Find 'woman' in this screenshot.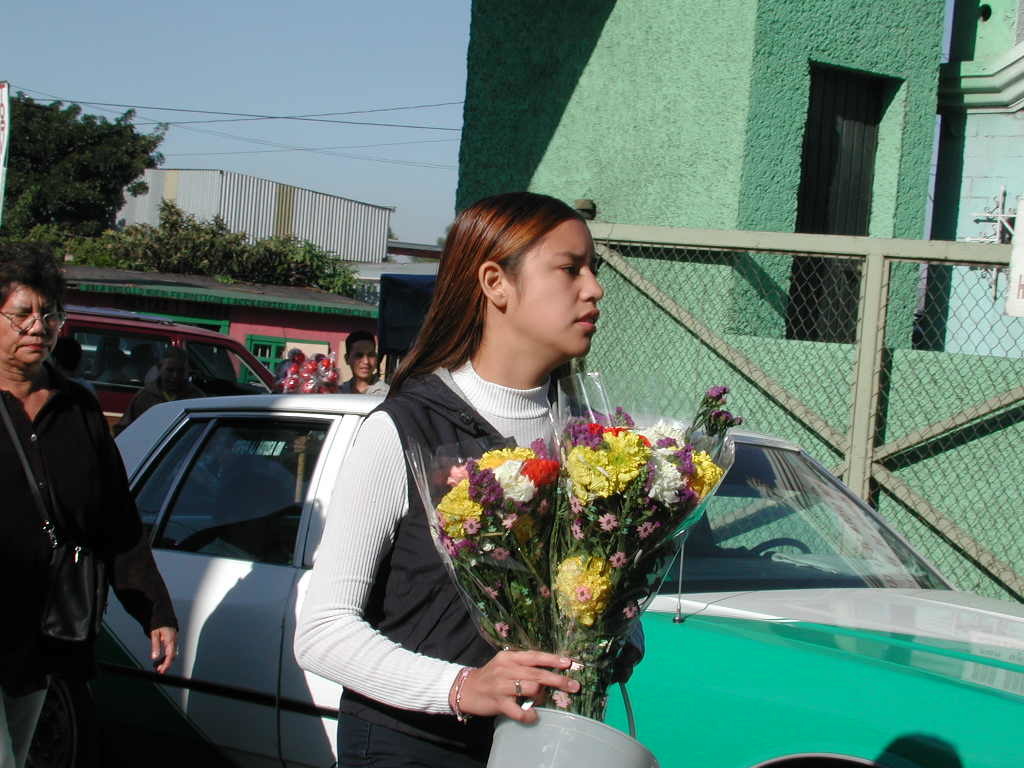
The bounding box for 'woman' is left=226, top=239, right=653, bottom=760.
